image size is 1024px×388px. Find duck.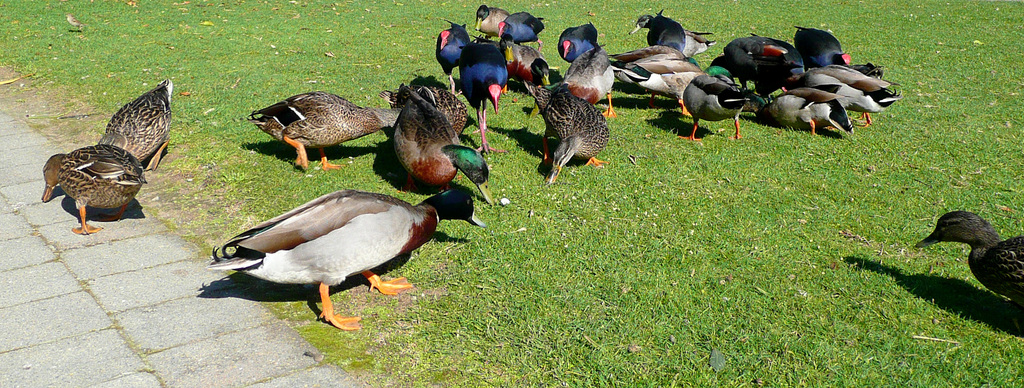
789, 23, 853, 71.
